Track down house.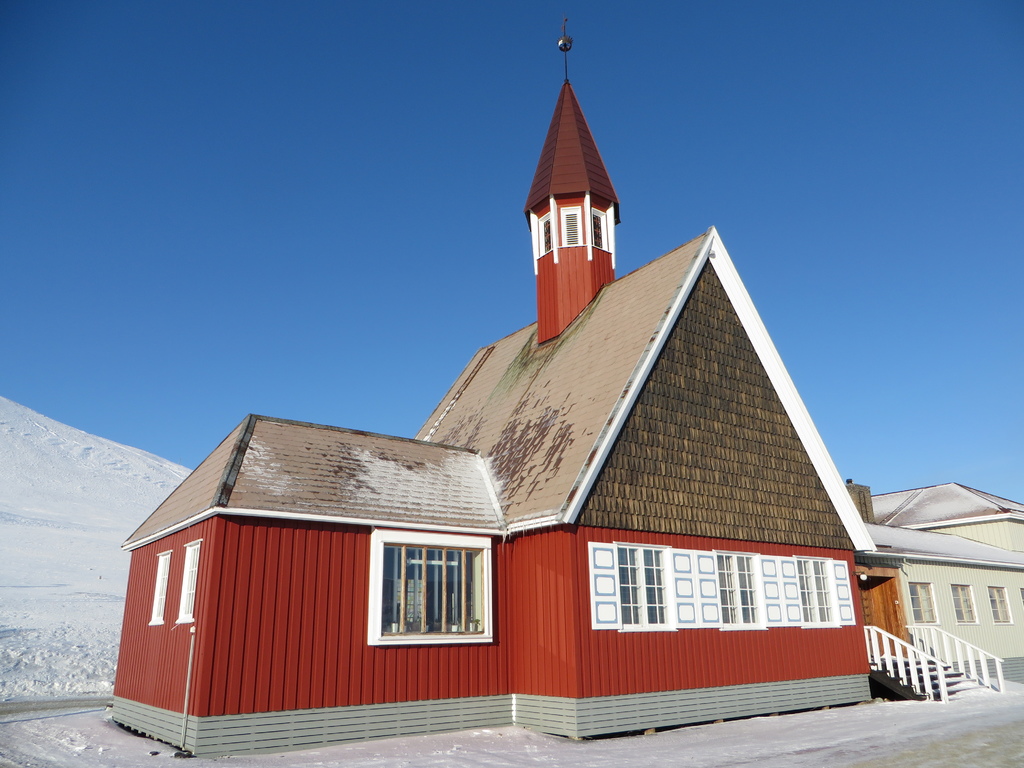
Tracked to left=114, top=19, right=883, bottom=761.
